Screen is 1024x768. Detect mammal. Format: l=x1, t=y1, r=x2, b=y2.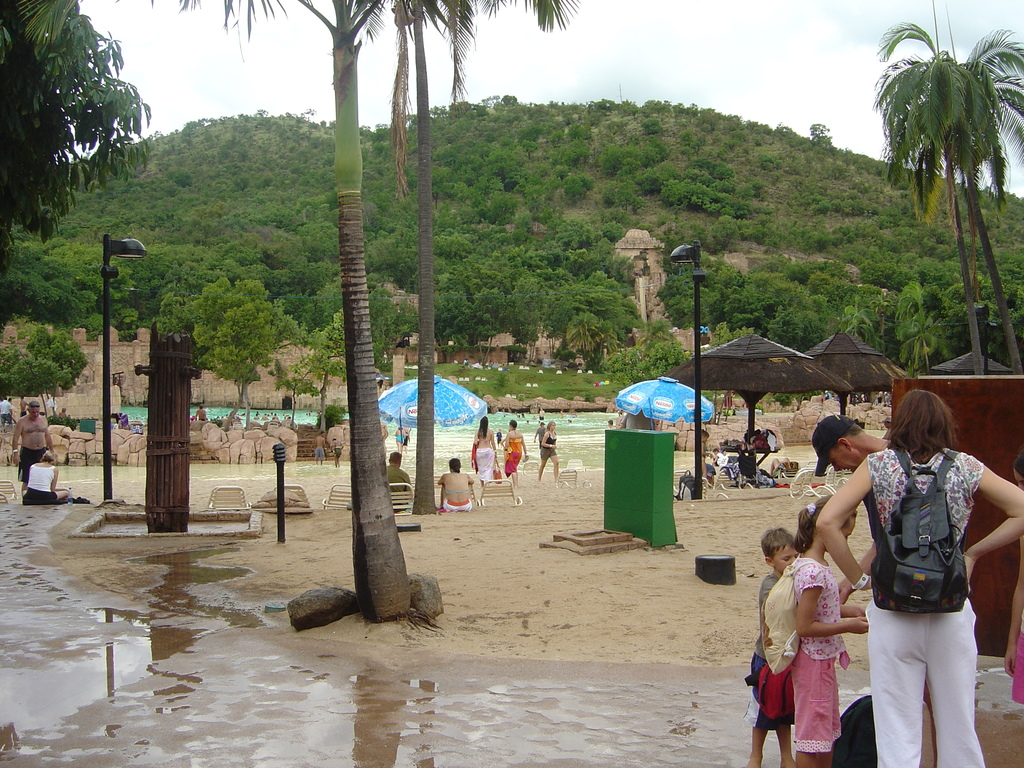
l=193, t=403, r=206, b=423.
